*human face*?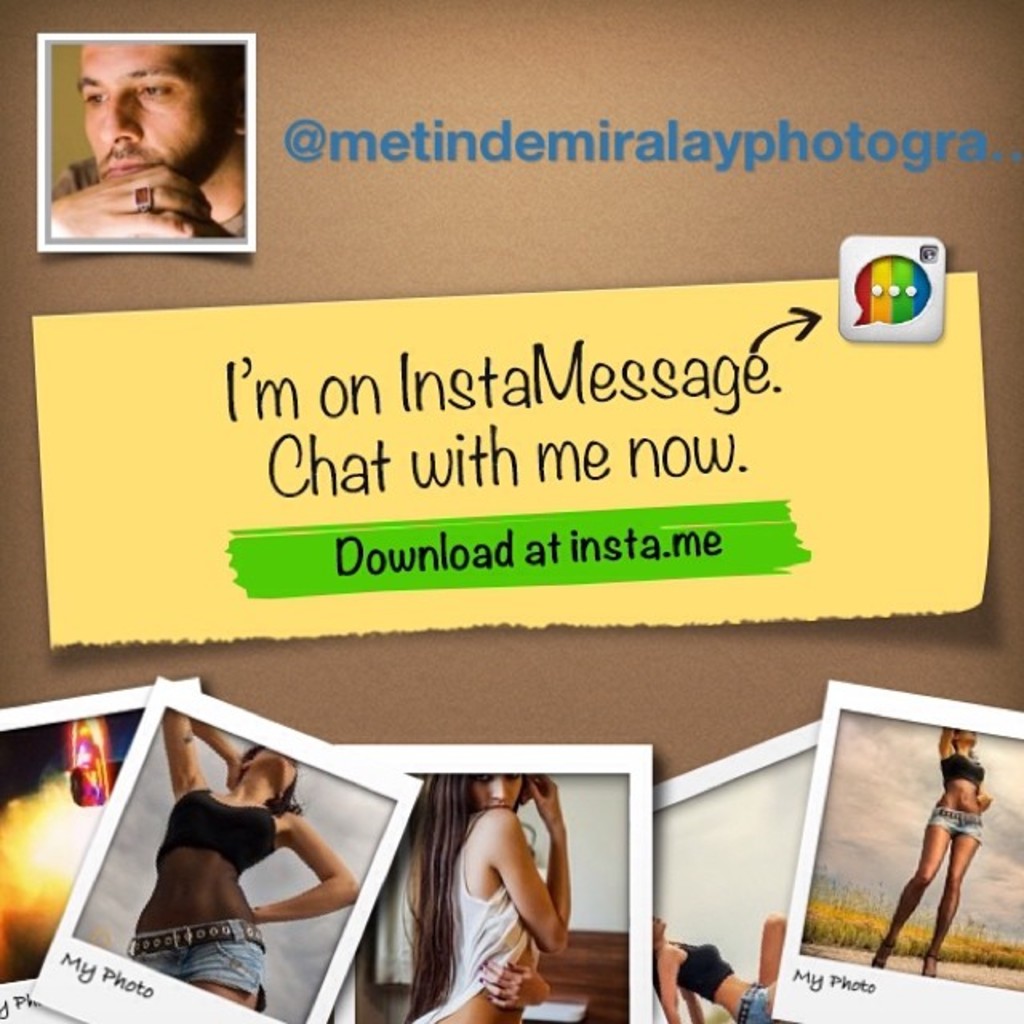
crop(250, 752, 299, 792)
